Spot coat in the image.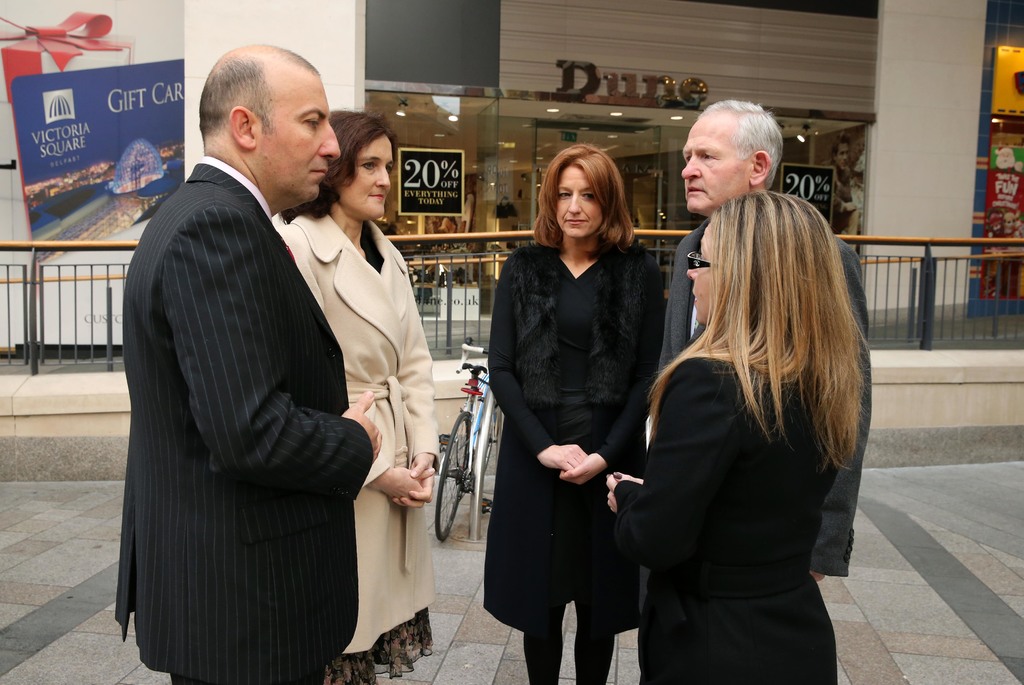
coat found at (left=661, top=204, right=867, bottom=570).
